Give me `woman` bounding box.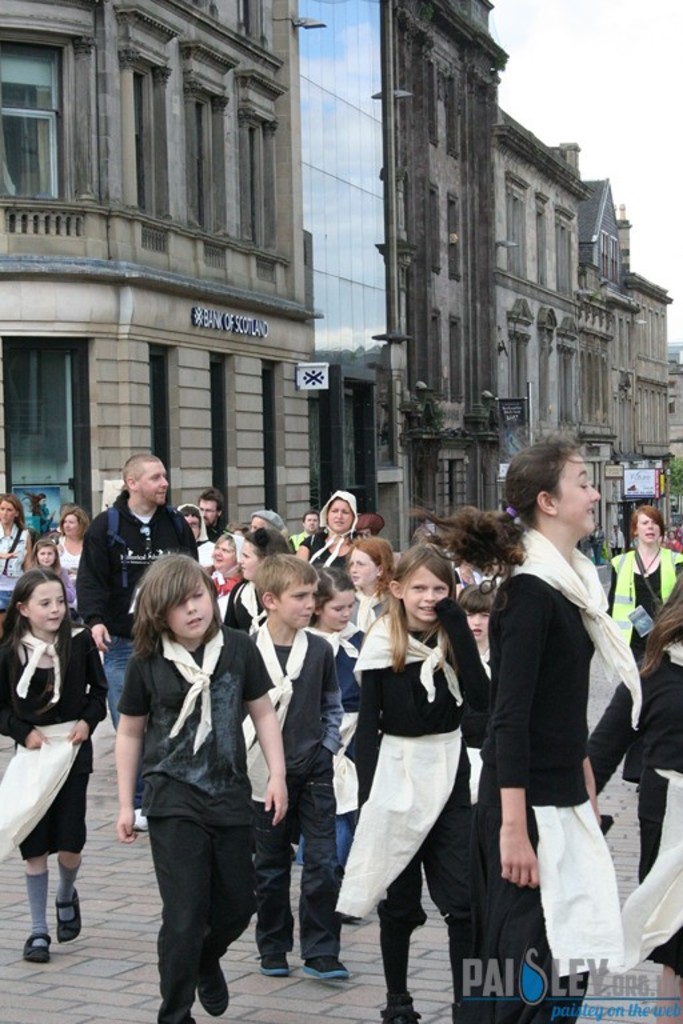
607,503,682,663.
